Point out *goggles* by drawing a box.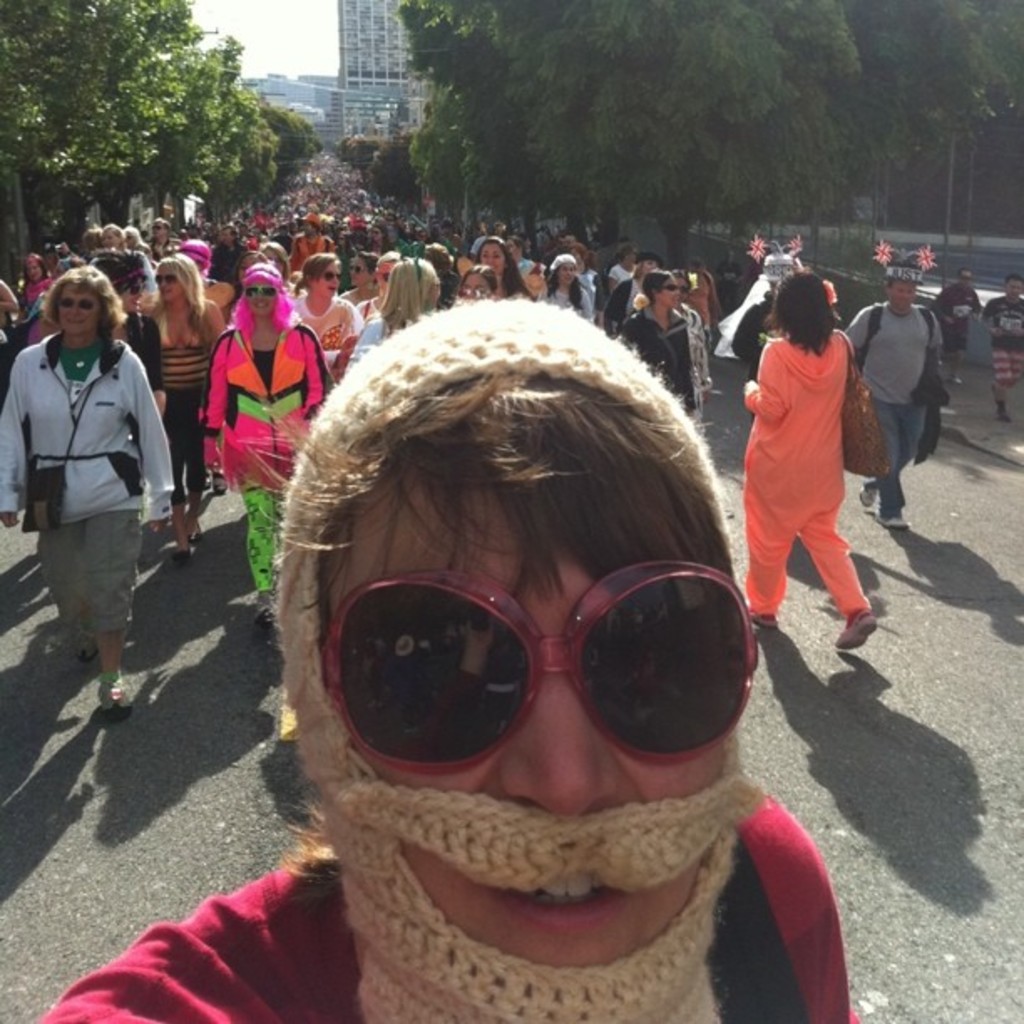
pyautogui.locateOnScreen(343, 263, 368, 268).
